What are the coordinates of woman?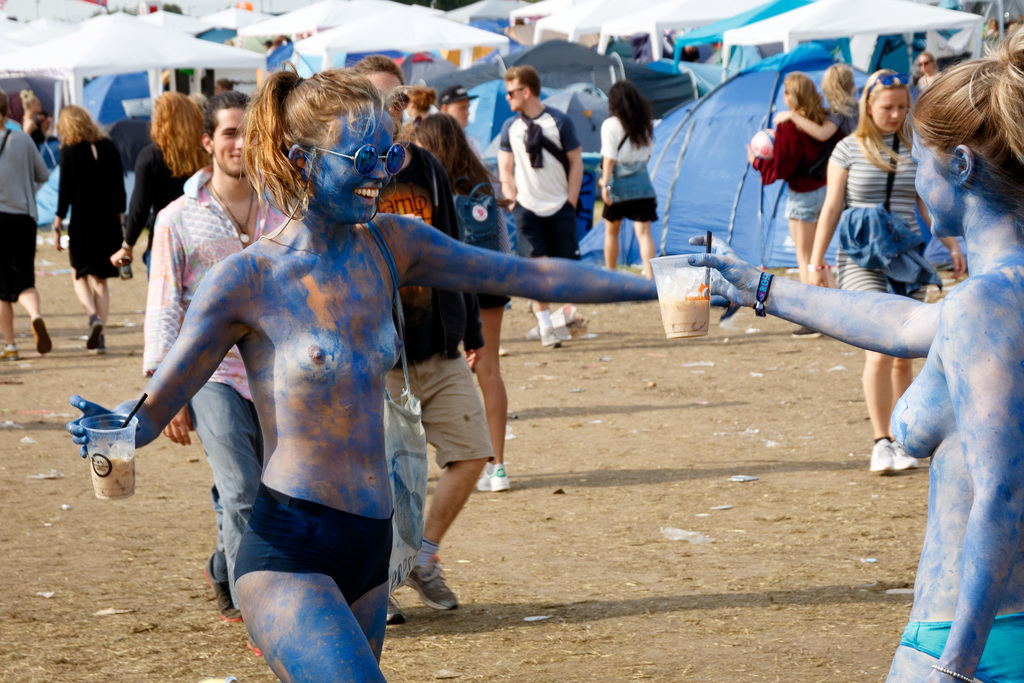
(left=684, top=26, right=1023, bottom=682).
